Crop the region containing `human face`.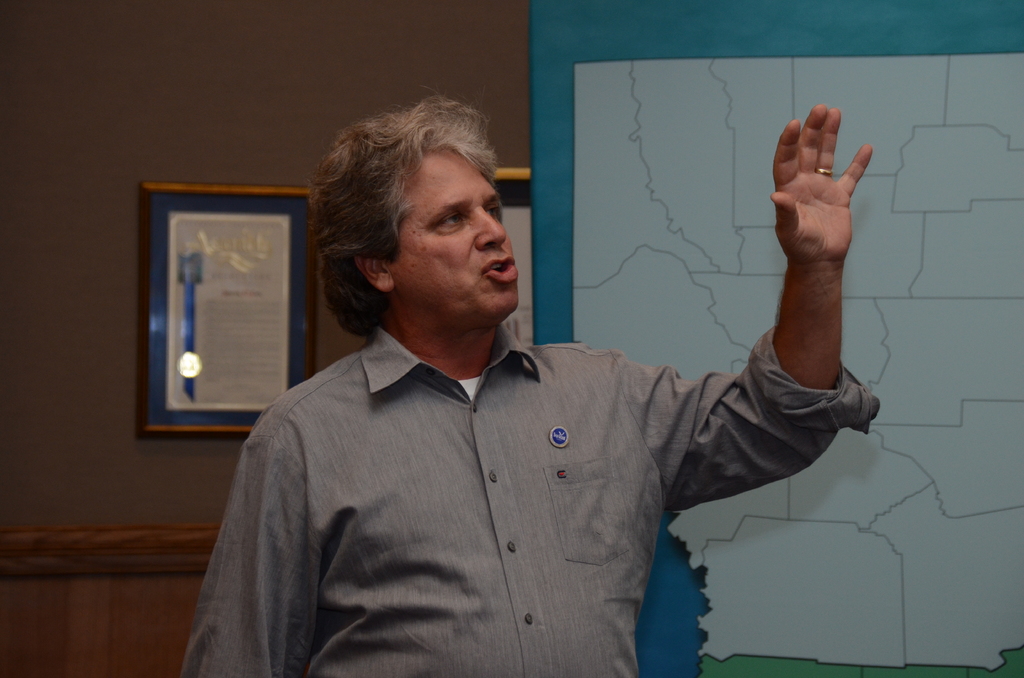
Crop region: bbox=(384, 155, 520, 314).
